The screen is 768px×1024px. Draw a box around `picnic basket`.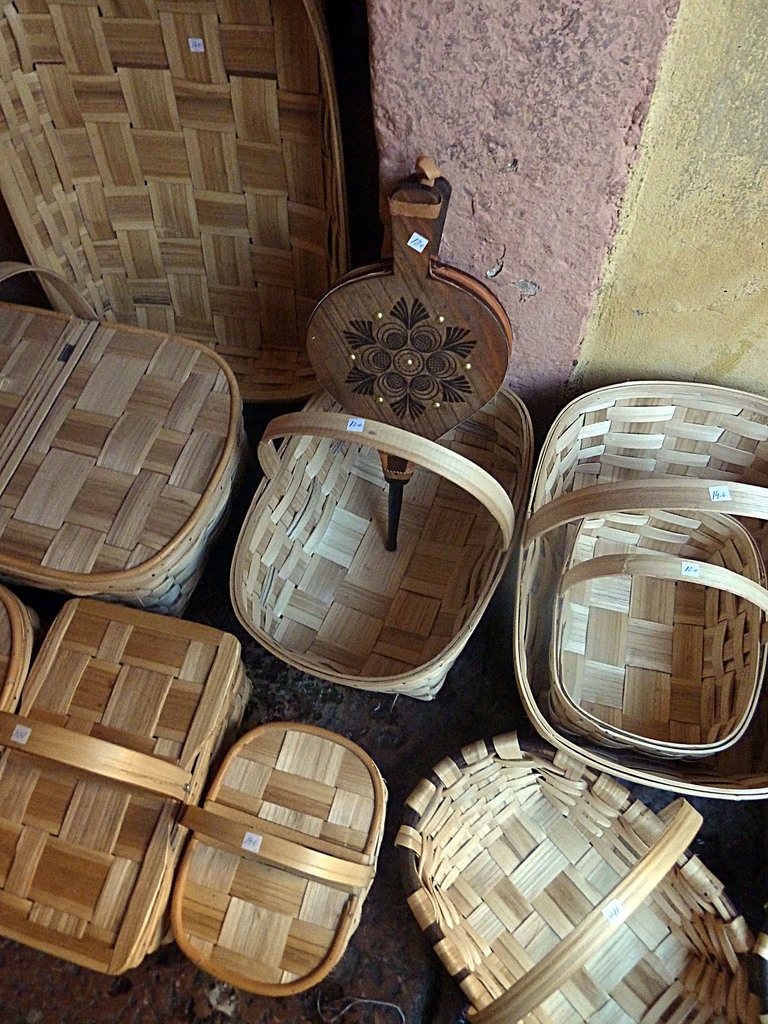
l=227, t=383, r=533, b=702.
